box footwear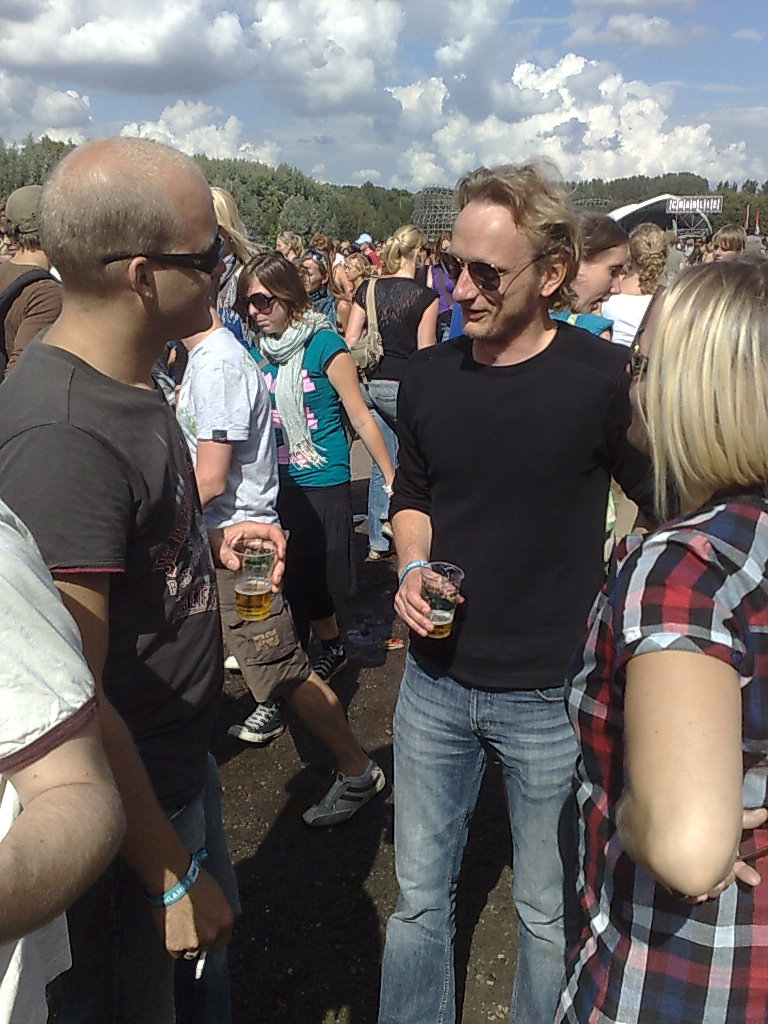
crop(299, 760, 399, 835)
